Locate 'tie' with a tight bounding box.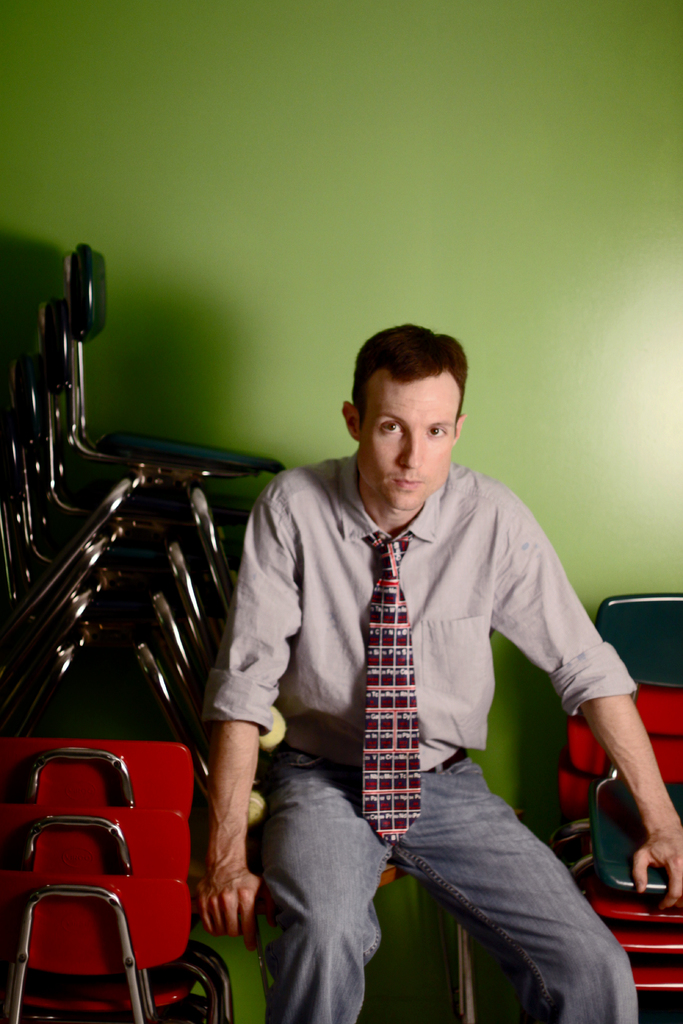
358, 524, 426, 846.
